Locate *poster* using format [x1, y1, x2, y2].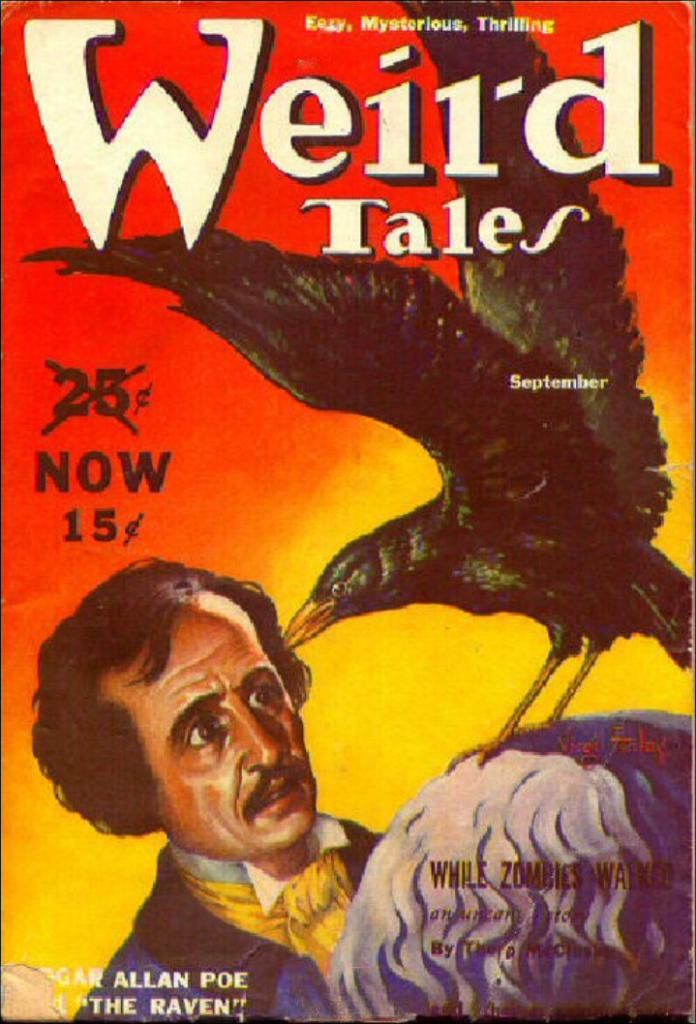
[0, 0, 695, 1023].
